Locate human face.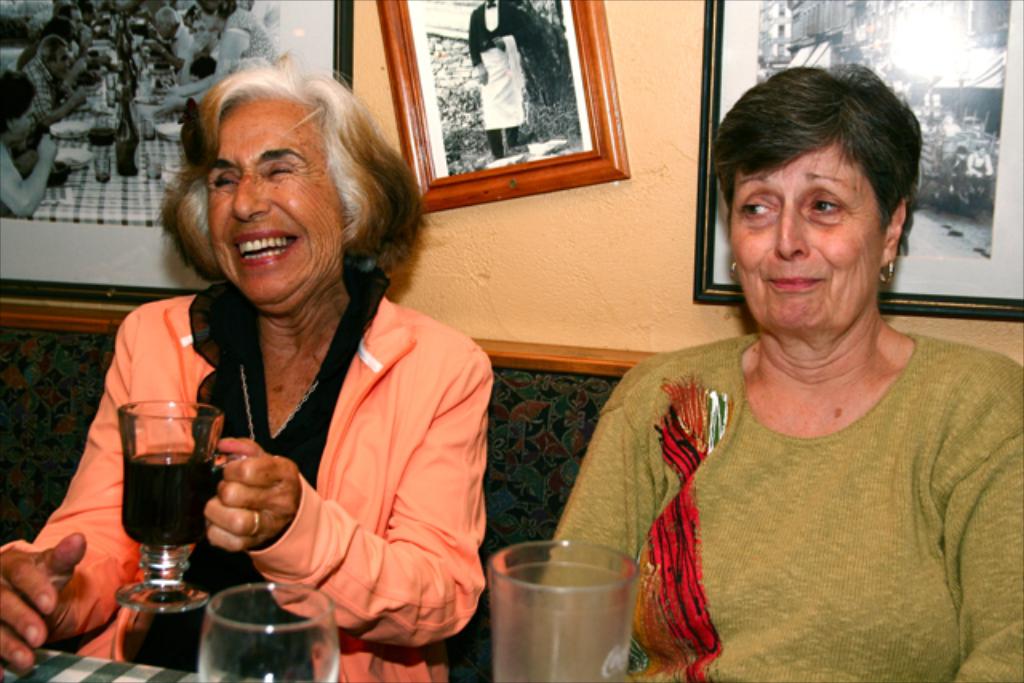
Bounding box: box(16, 106, 37, 139).
